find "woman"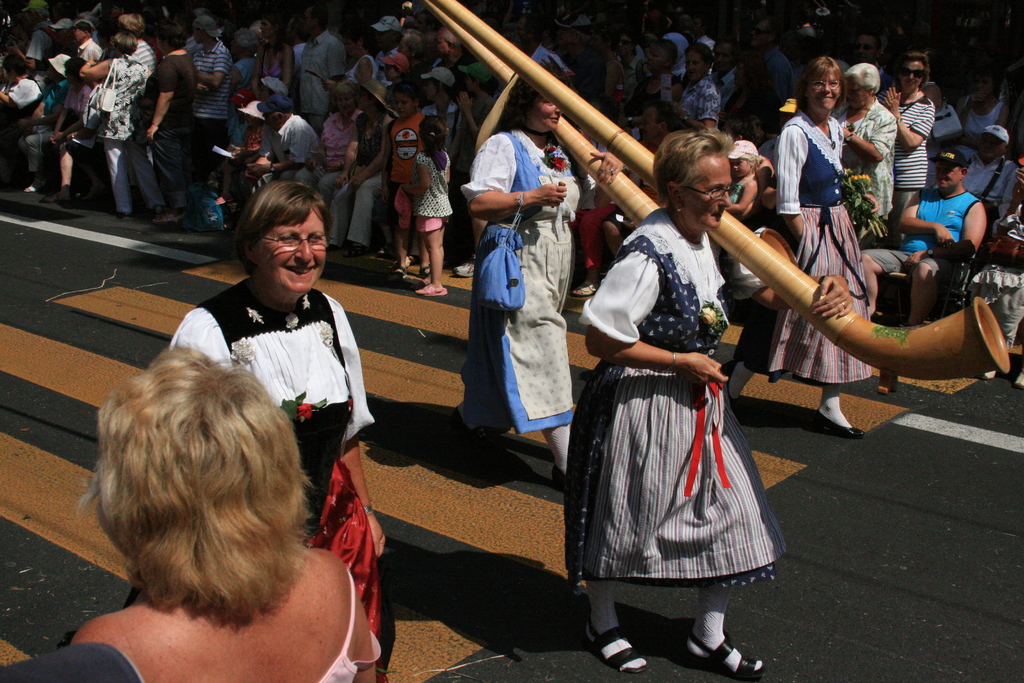
674/42/724/136
